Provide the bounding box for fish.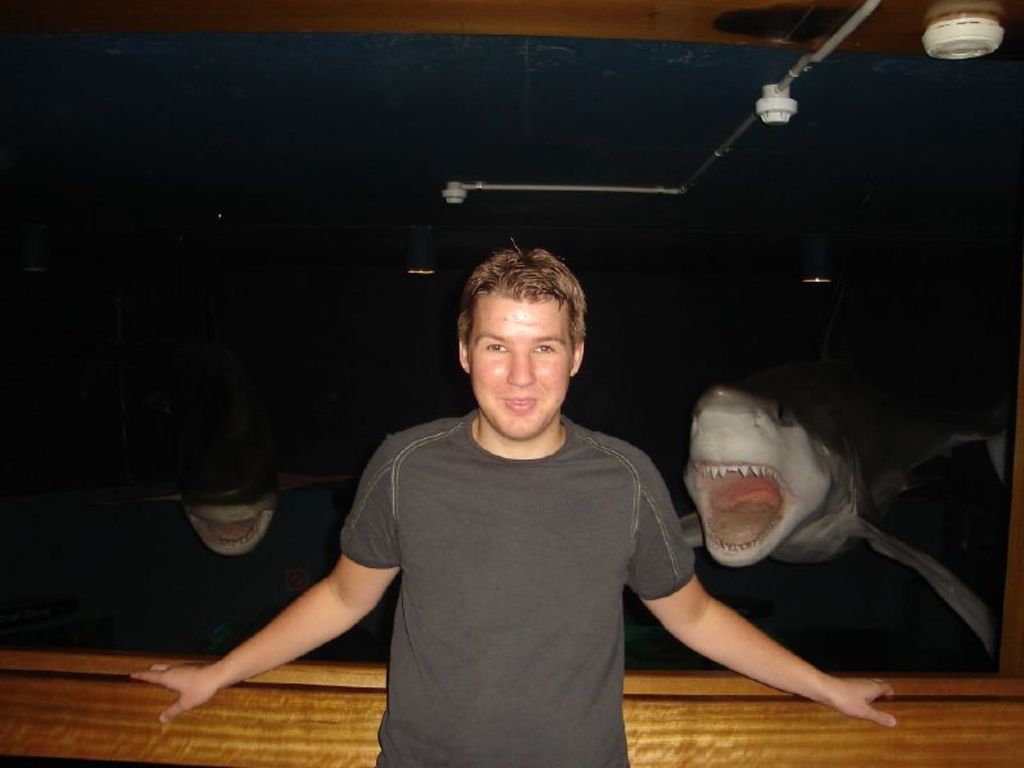
(x1=675, y1=378, x2=993, y2=654).
